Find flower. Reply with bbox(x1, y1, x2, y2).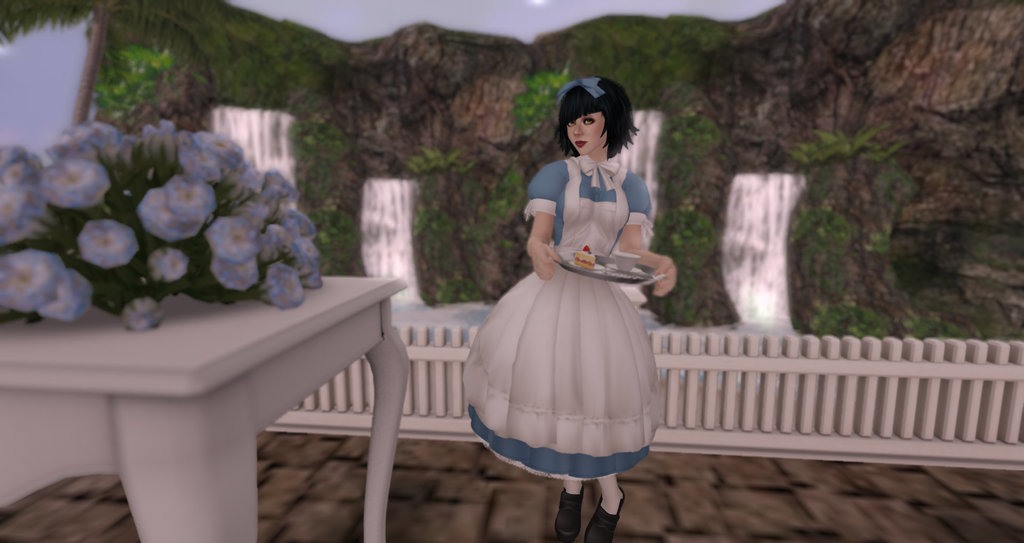
bbox(42, 271, 93, 321).
